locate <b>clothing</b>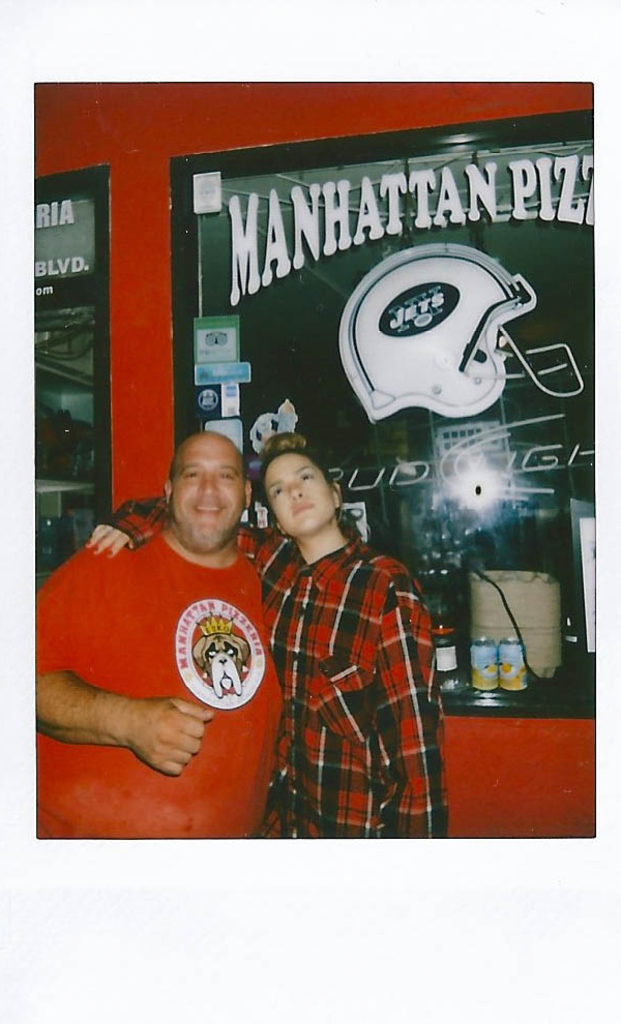
region(105, 519, 442, 842)
